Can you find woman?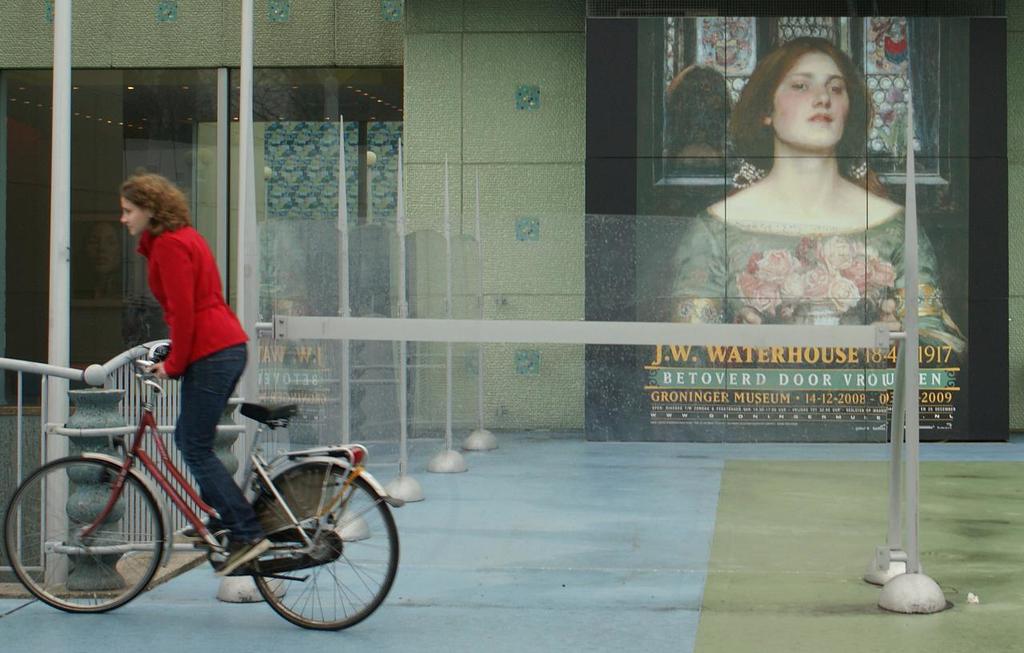
Yes, bounding box: 121, 164, 276, 579.
